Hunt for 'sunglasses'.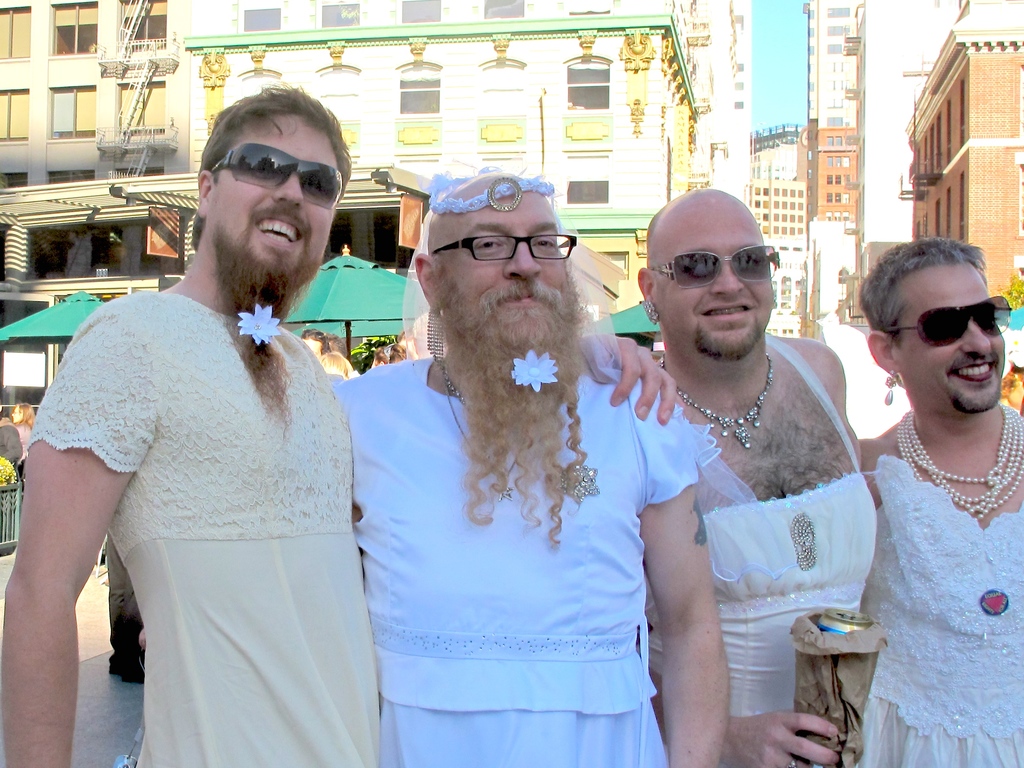
Hunted down at detection(211, 140, 341, 209).
